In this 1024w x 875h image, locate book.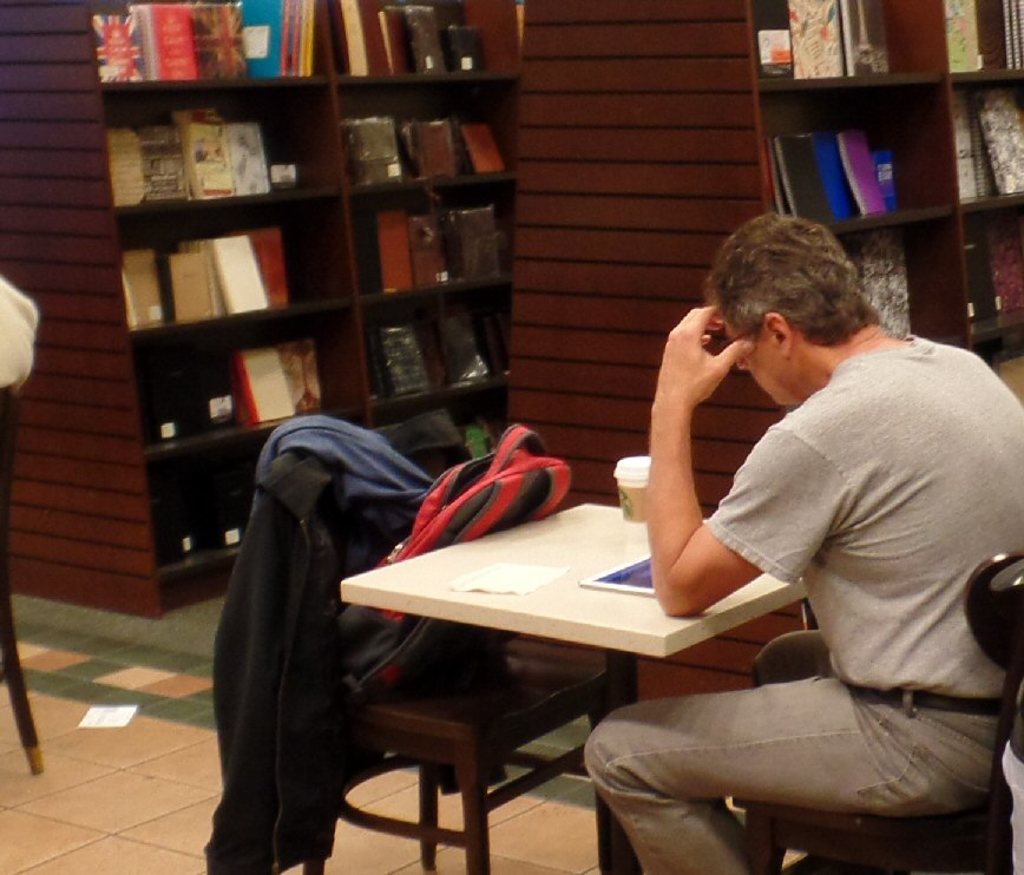
Bounding box: (left=832, top=233, right=913, bottom=342).
